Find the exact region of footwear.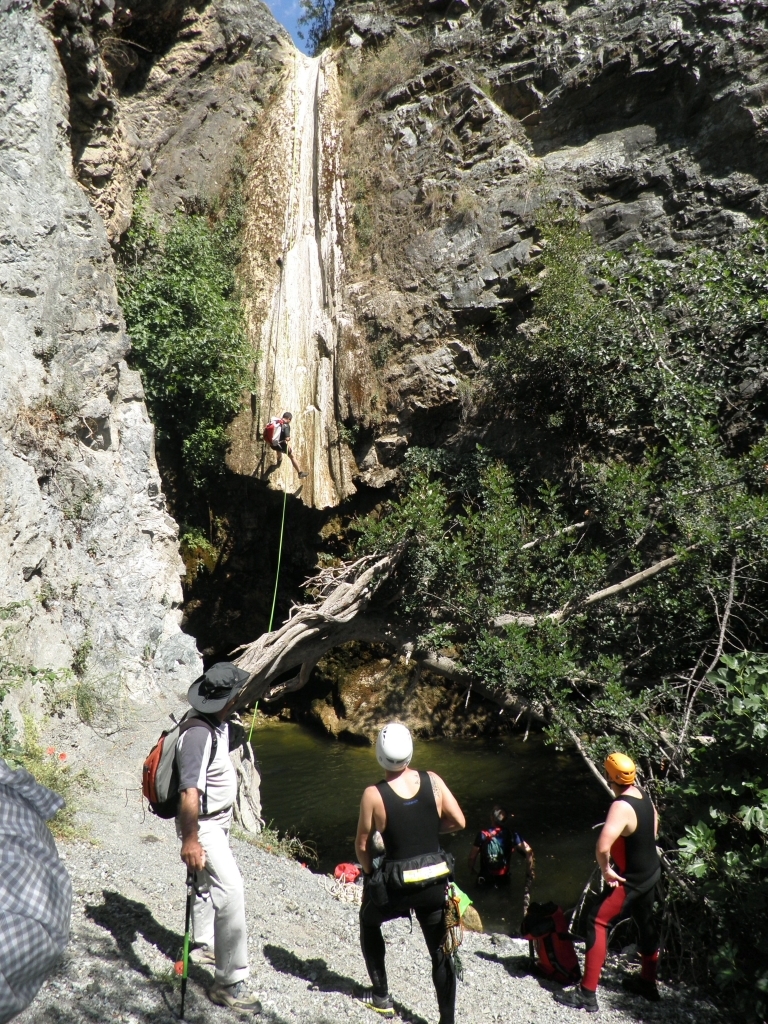
Exact region: 206, 983, 265, 1014.
